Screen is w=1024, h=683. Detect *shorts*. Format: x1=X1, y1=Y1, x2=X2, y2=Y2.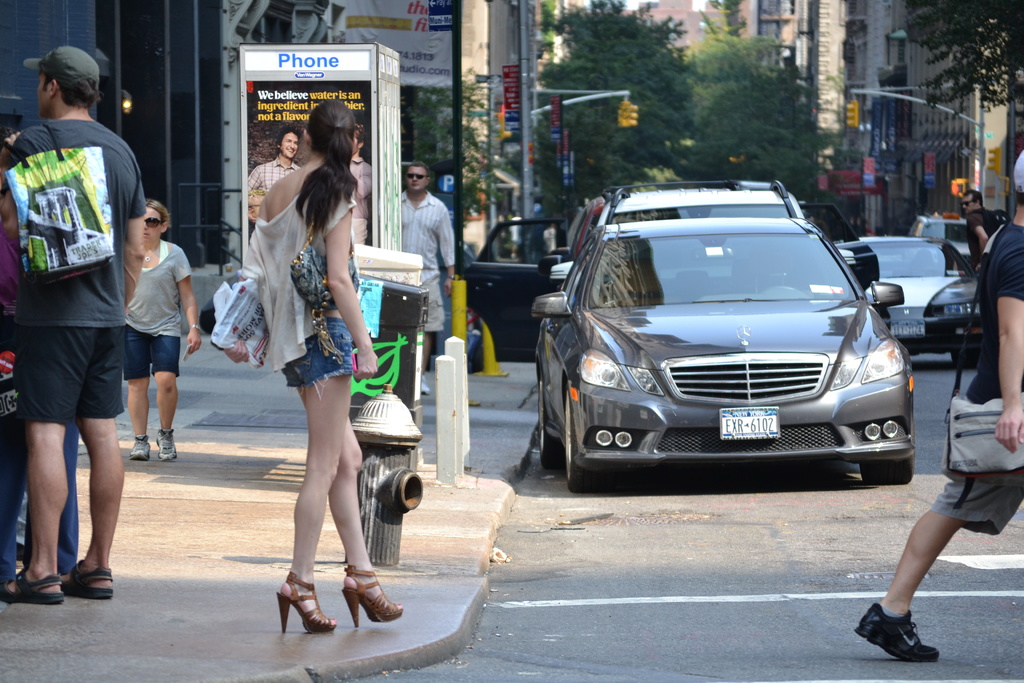
x1=116, y1=325, x2=178, y2=383.
